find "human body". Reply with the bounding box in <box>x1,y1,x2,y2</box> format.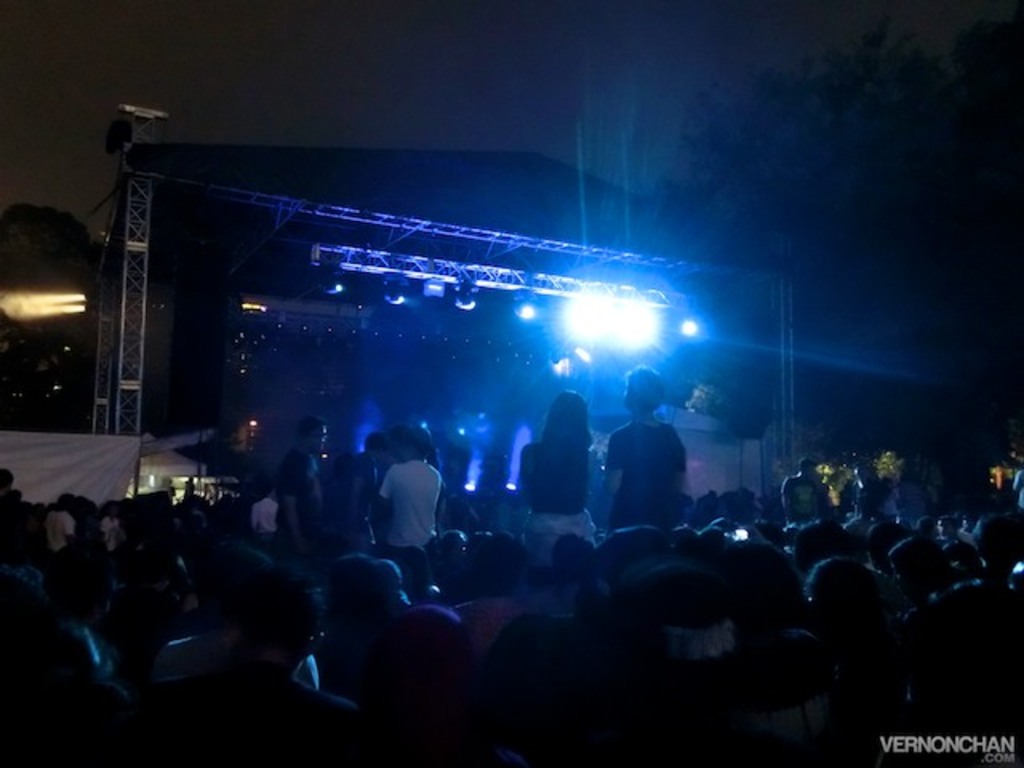
<box>518,392,603,555</box>.
